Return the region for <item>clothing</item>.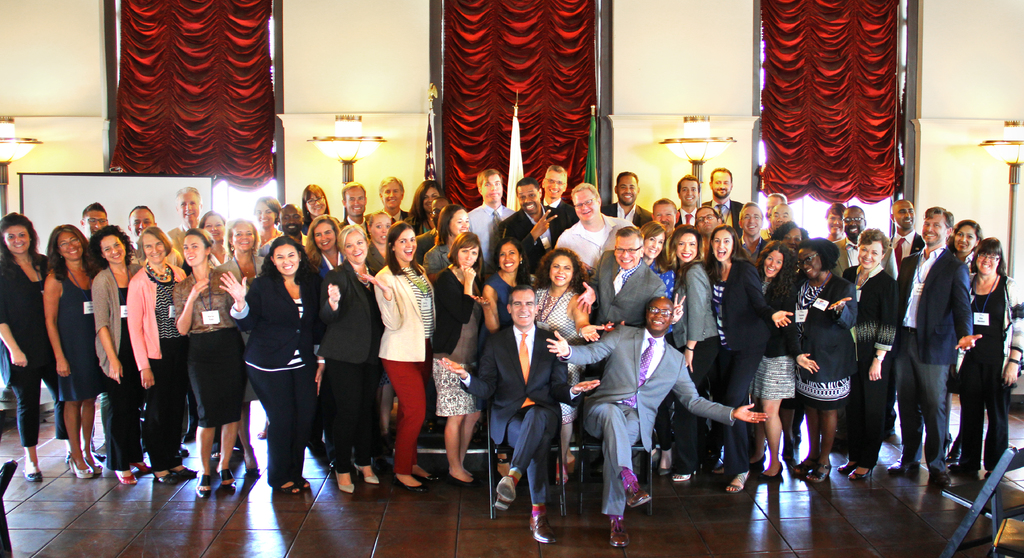
bbox=(788, 270, 856, 413).
